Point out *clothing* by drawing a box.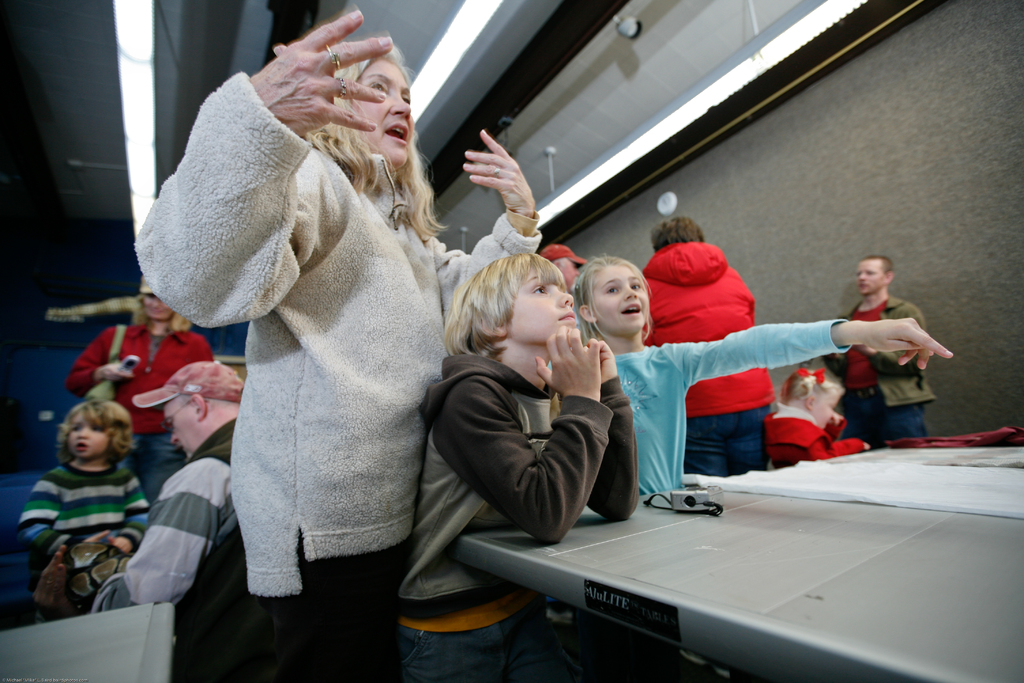
x1=67 y1=320 x2=223 y2=509.
